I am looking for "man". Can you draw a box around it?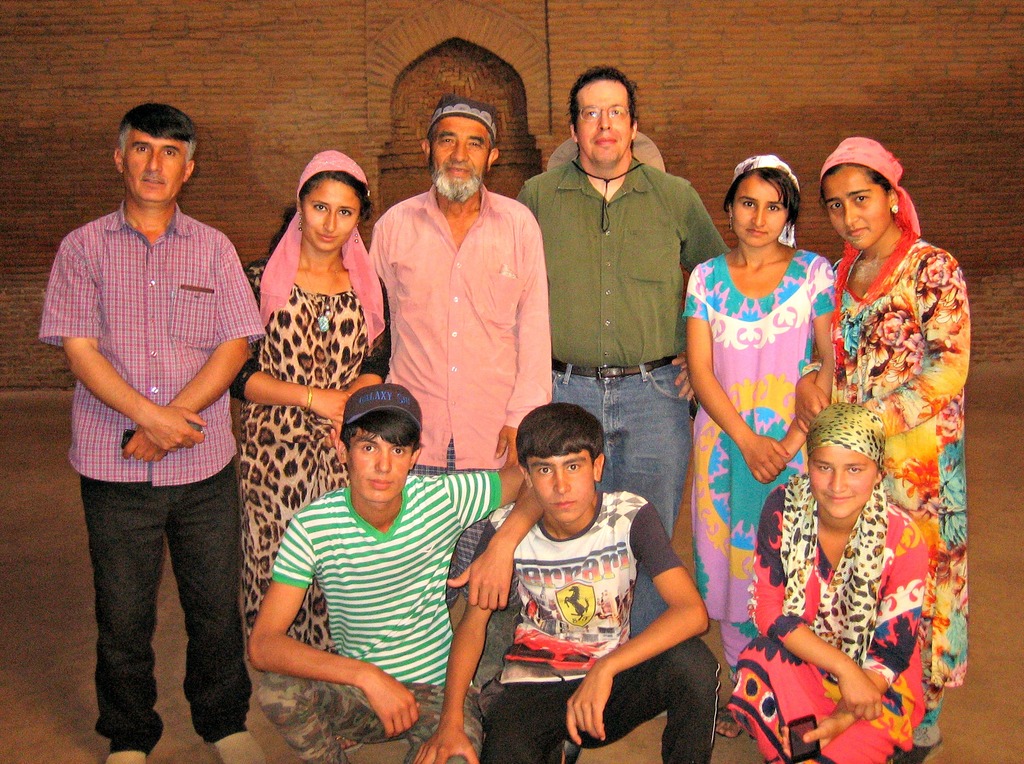
Sure, the bounding box is bbox=[515, 58, 738, 640].
